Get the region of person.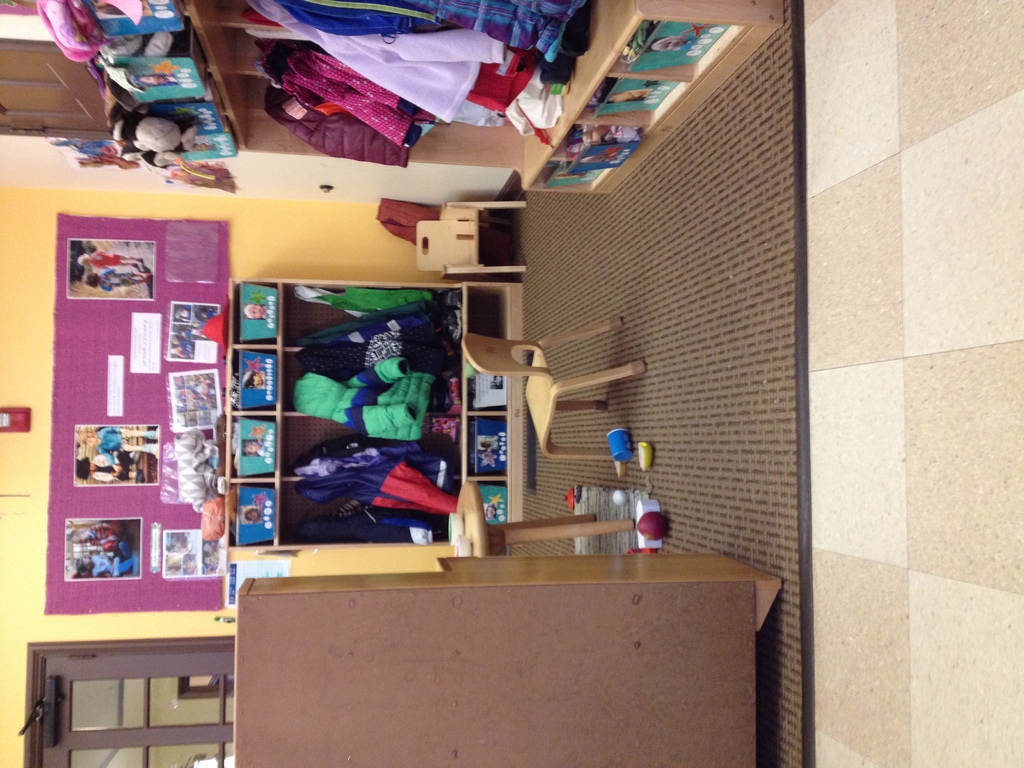
{"x1": 74, "y1": 245, "x2": 143, "y2": 271}.
